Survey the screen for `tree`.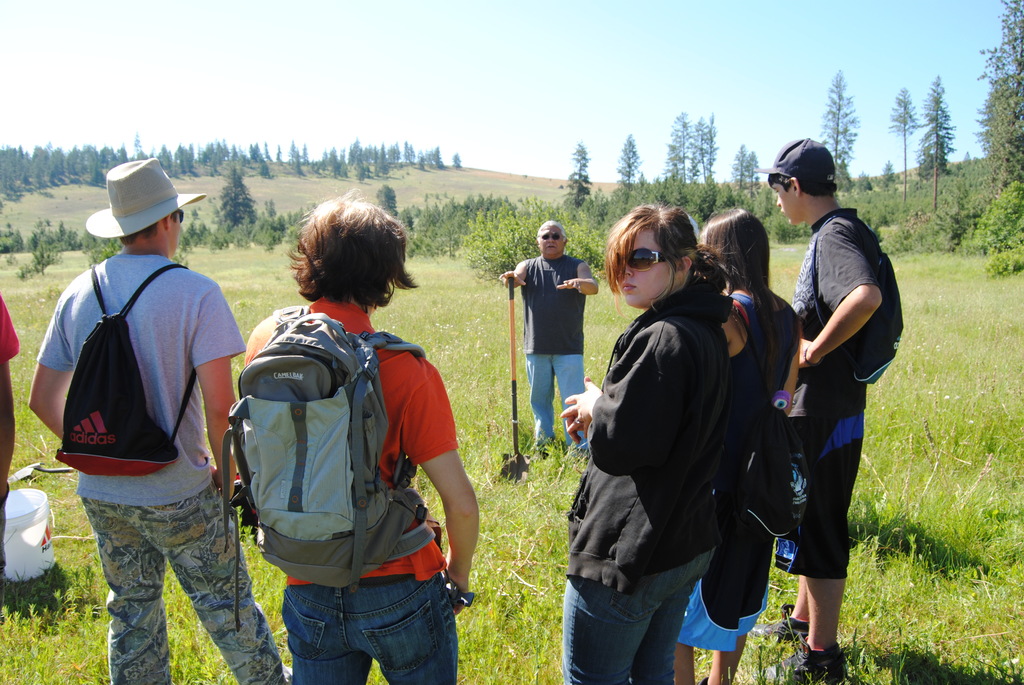
Survey found: 884 77 922 202.
